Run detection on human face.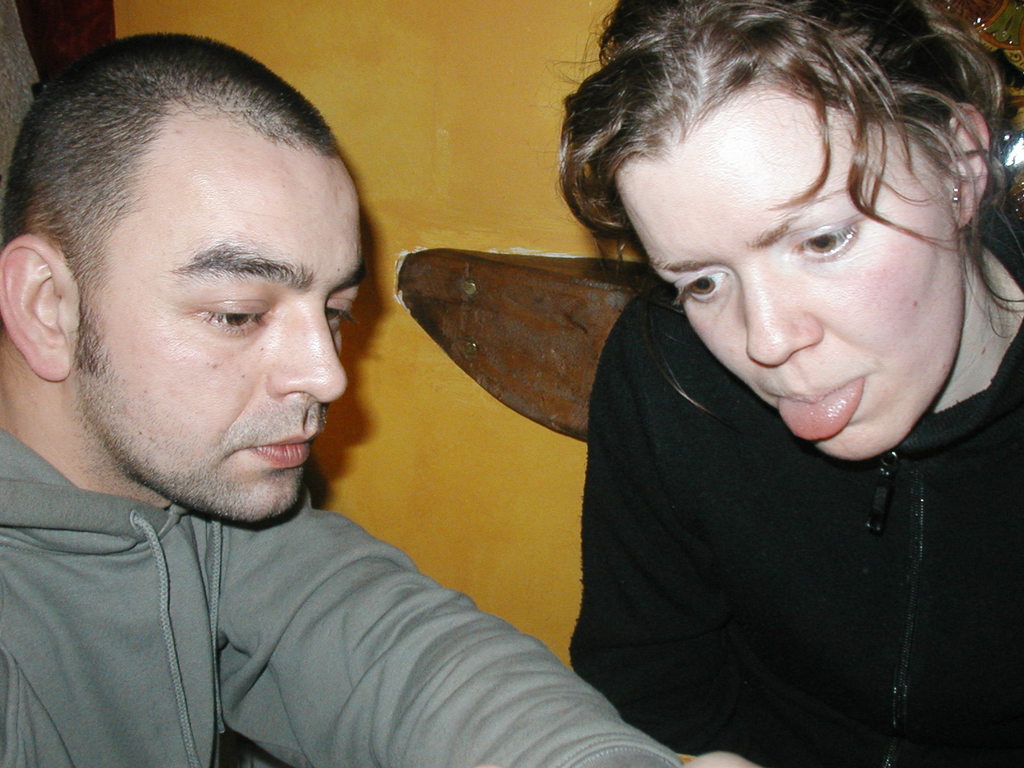
Result: (614,84,957,461).
